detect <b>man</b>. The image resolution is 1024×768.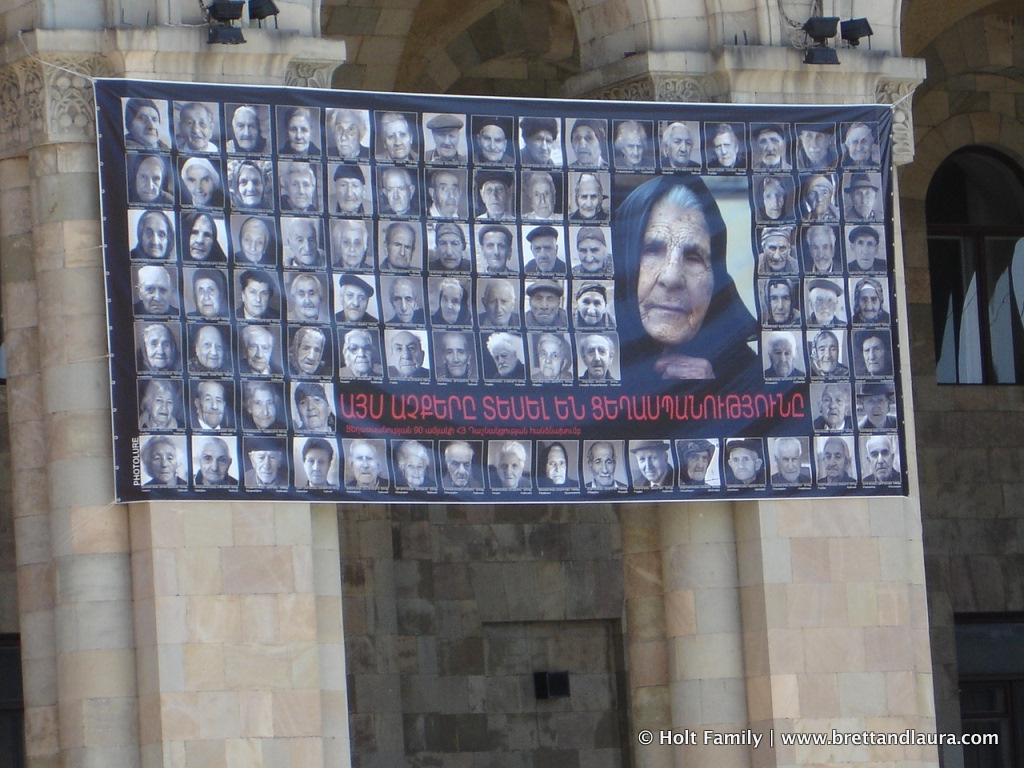
{"left": 805, "top": 278, "right": 844, "bottom": 326}.
